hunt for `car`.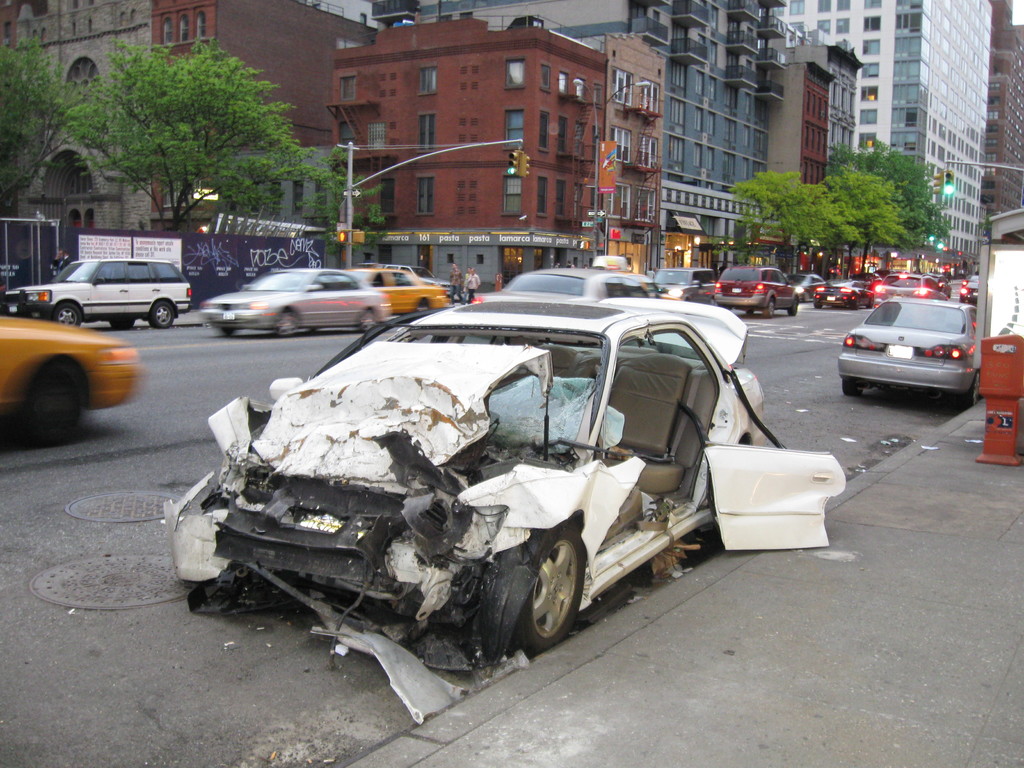
Hunted down at [x1=205, y1=265, x2=387, y2=337].
